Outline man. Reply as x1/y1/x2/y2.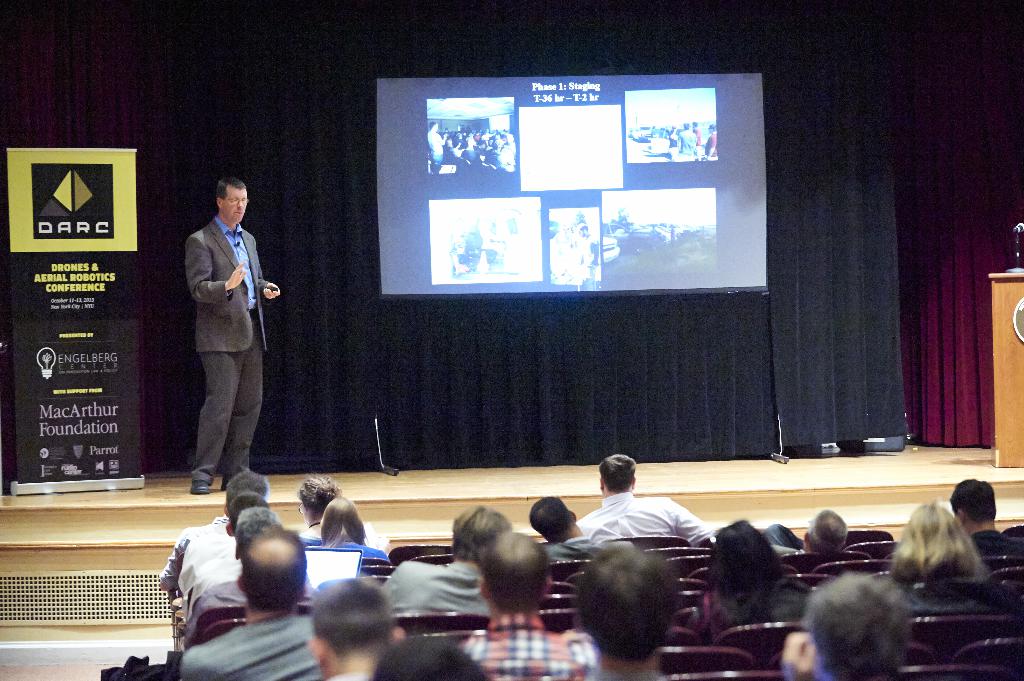
951/478/1023/558.
